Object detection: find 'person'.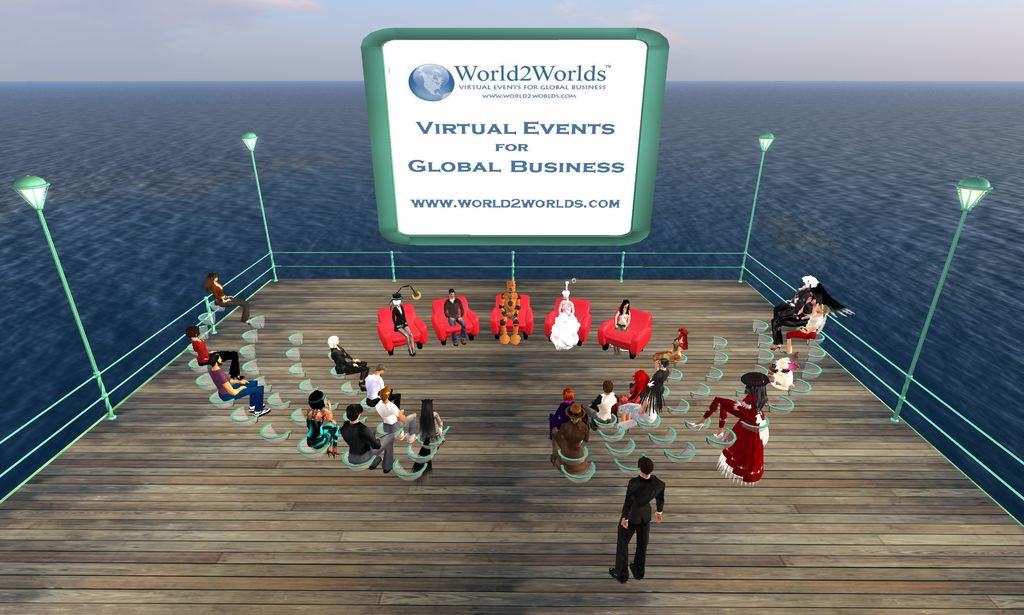
locate(304, 389, 341, 452).
